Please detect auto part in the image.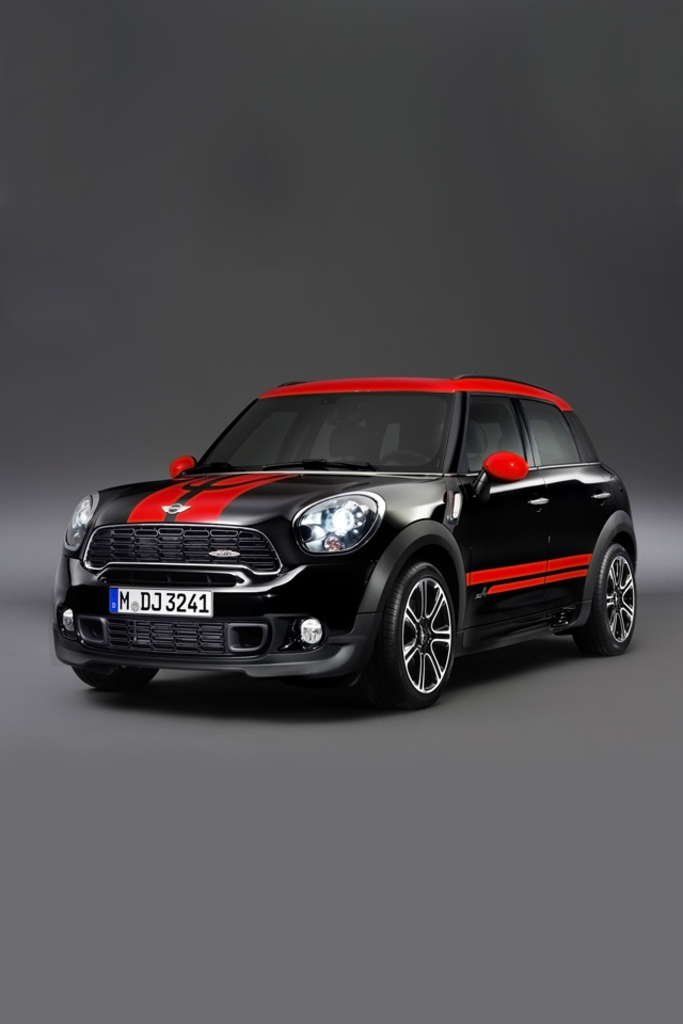
(left=528, top=400, right=587, bottom=467).
